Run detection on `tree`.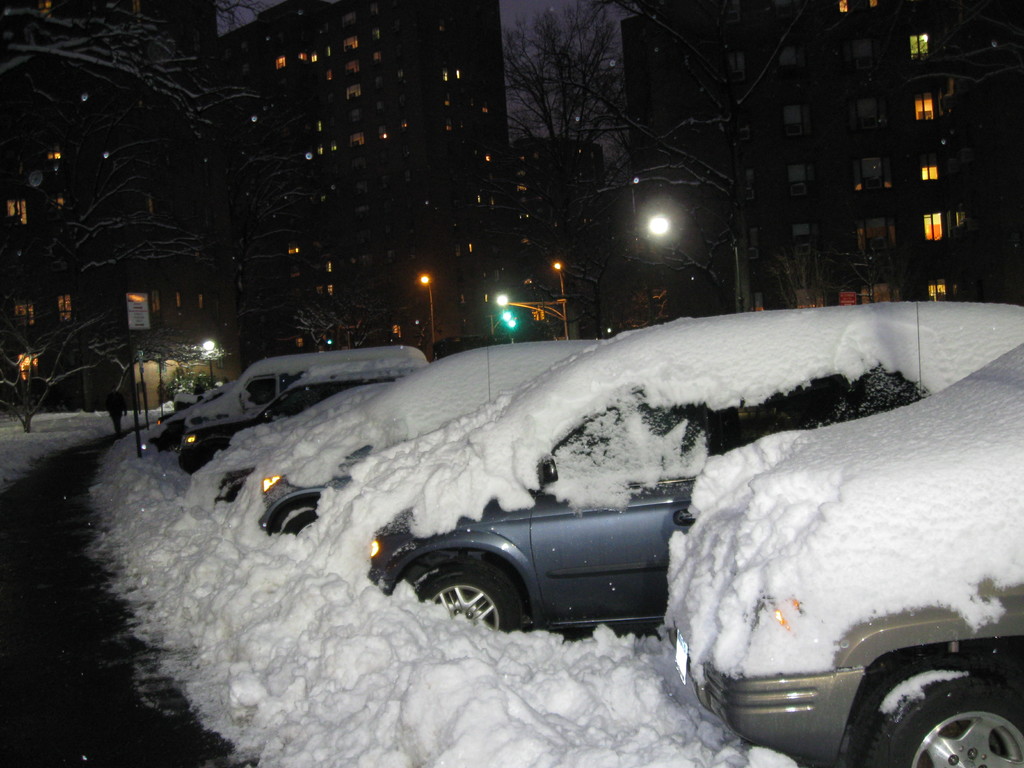
Result: pyautogui.locateOnScreen(439, 87, 687, 346).
